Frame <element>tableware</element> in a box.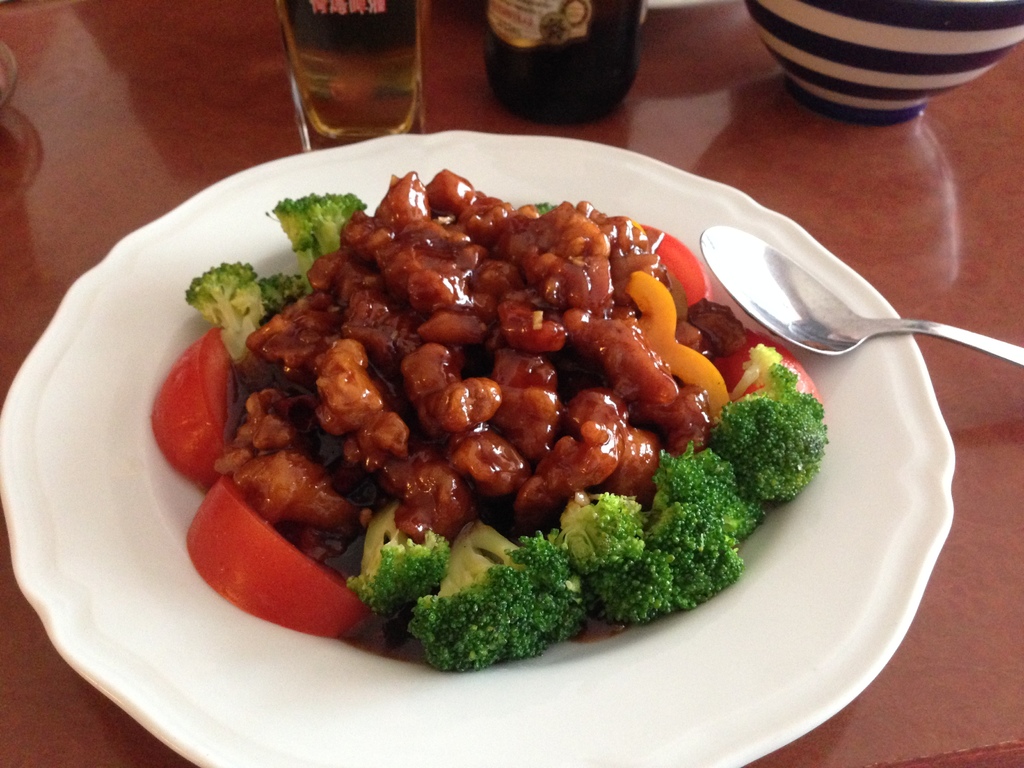
left=729, top=2, right=1012, bottom=107.
